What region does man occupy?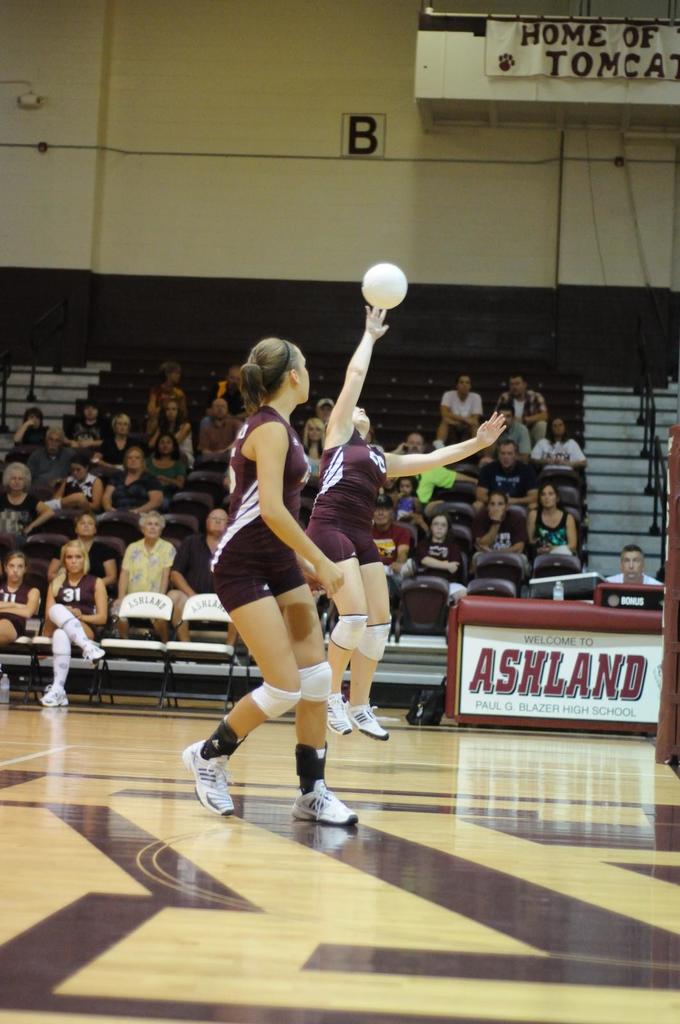
l=165, t=506, r=235, b=646.
